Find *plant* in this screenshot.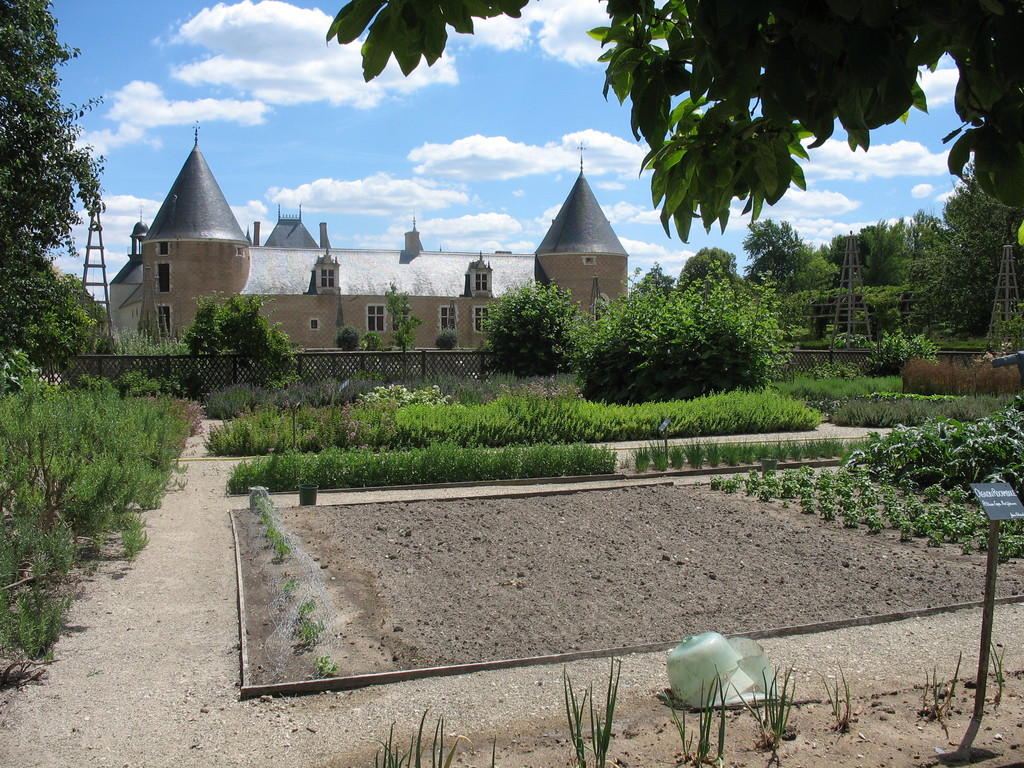
The bounding box for *plant* is crop(430, 327, 461, 349).
